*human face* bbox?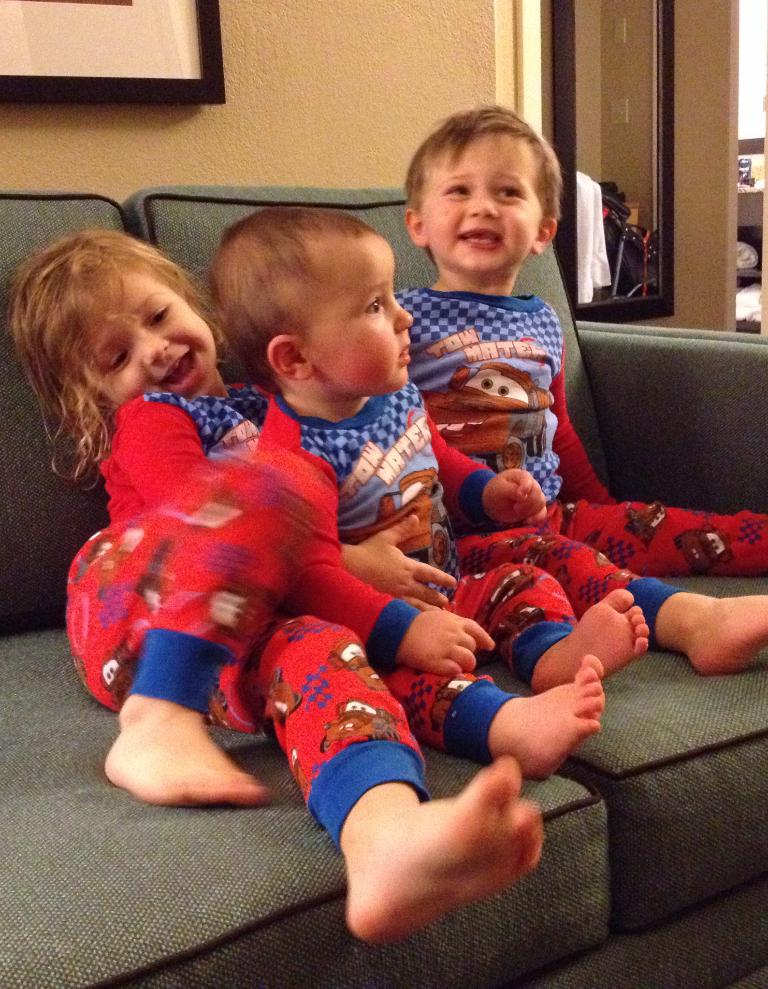
[x1=412, y1=140, x2=529, y2=271]
